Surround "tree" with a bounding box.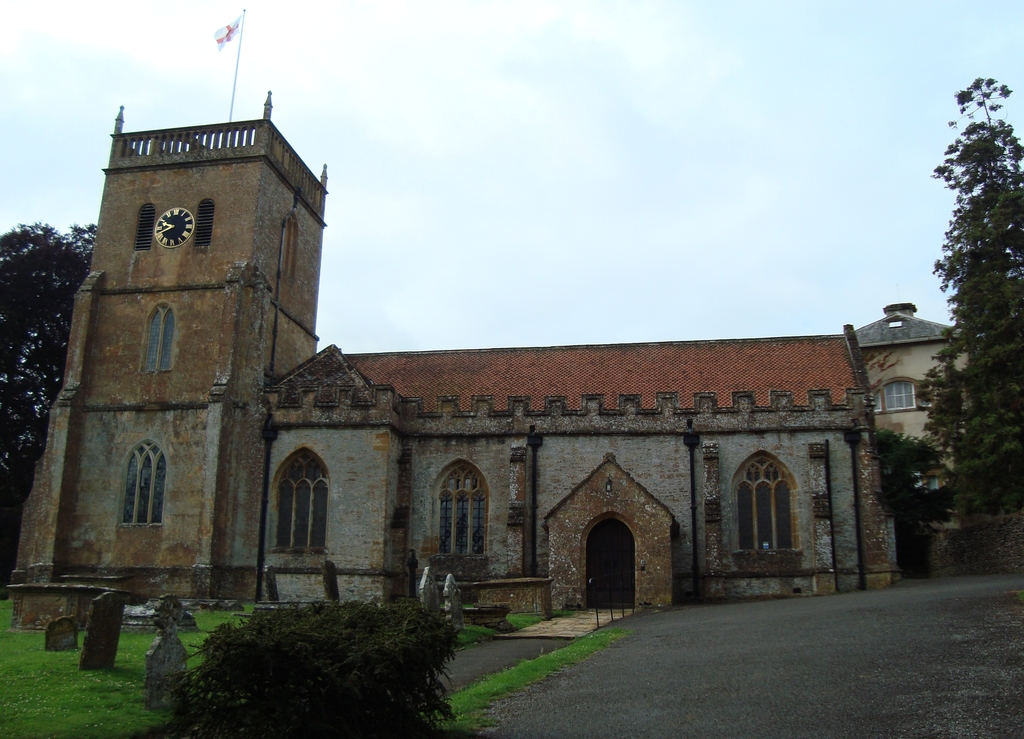
0 220 100 586.
